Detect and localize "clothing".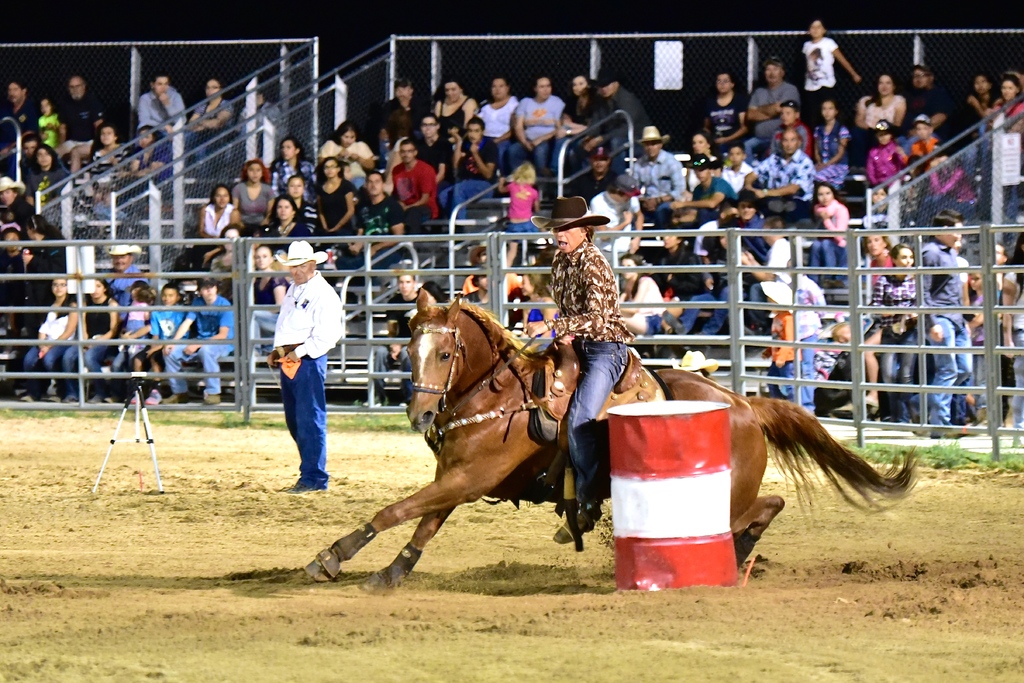
Localized at [814, 124, 850, 193].
